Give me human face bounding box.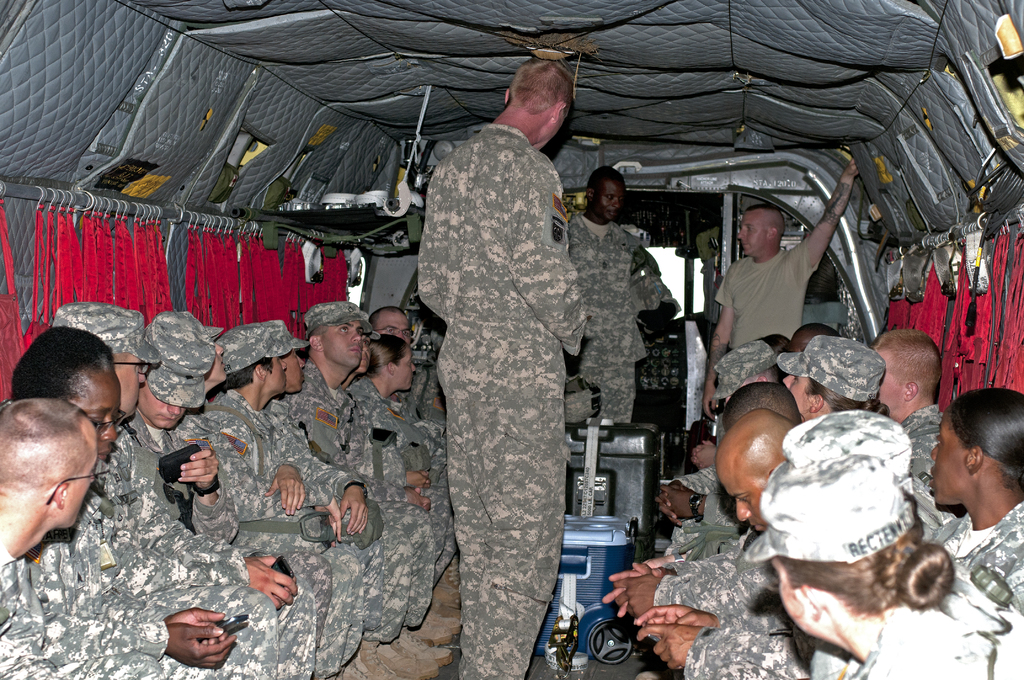
region(399, 345, 418, 389).
